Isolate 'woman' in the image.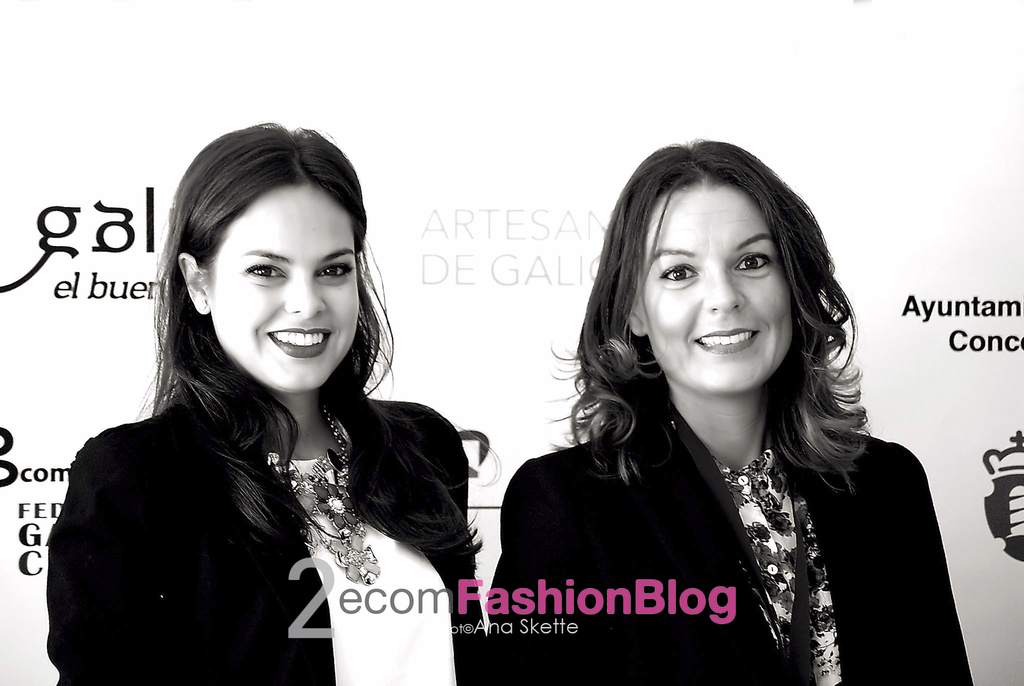
Isolated region: [45,121,492,685].
